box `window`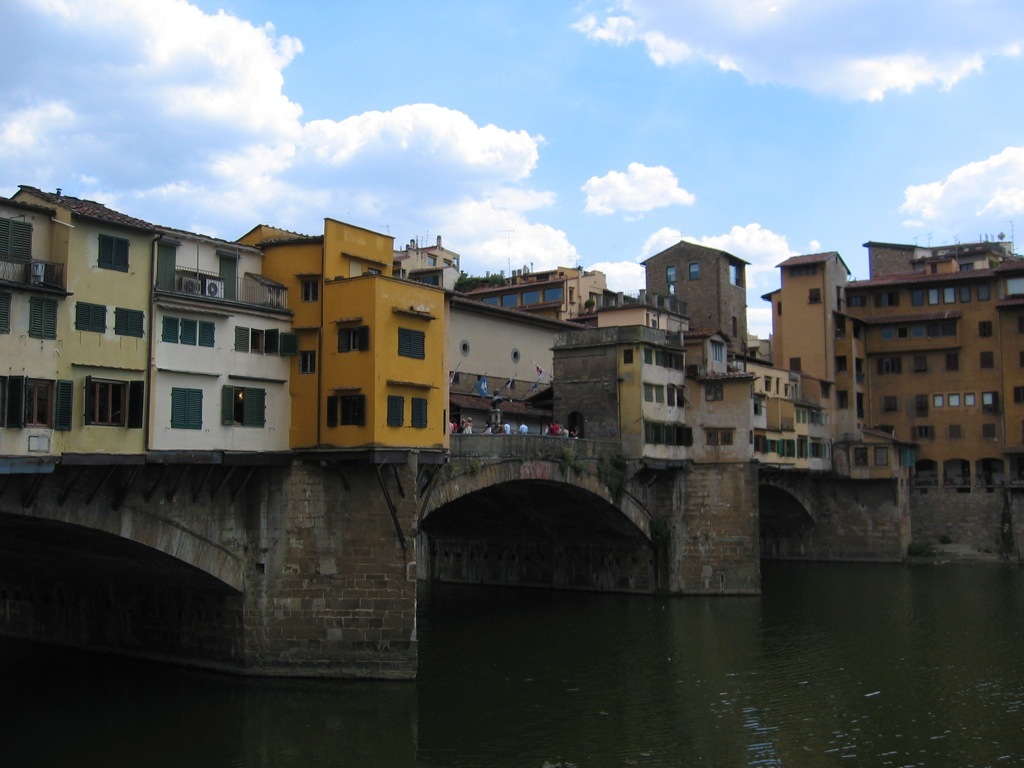
box(835, 323, 843, 335)
